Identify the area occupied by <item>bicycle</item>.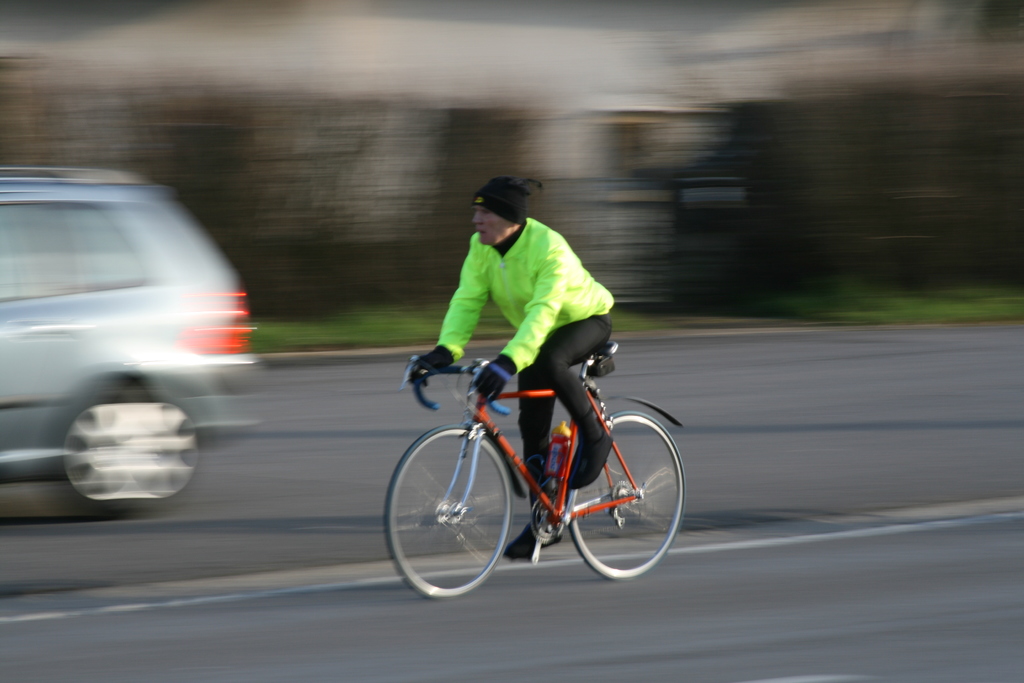
Area: bbox(375, 331, 692, 601).
